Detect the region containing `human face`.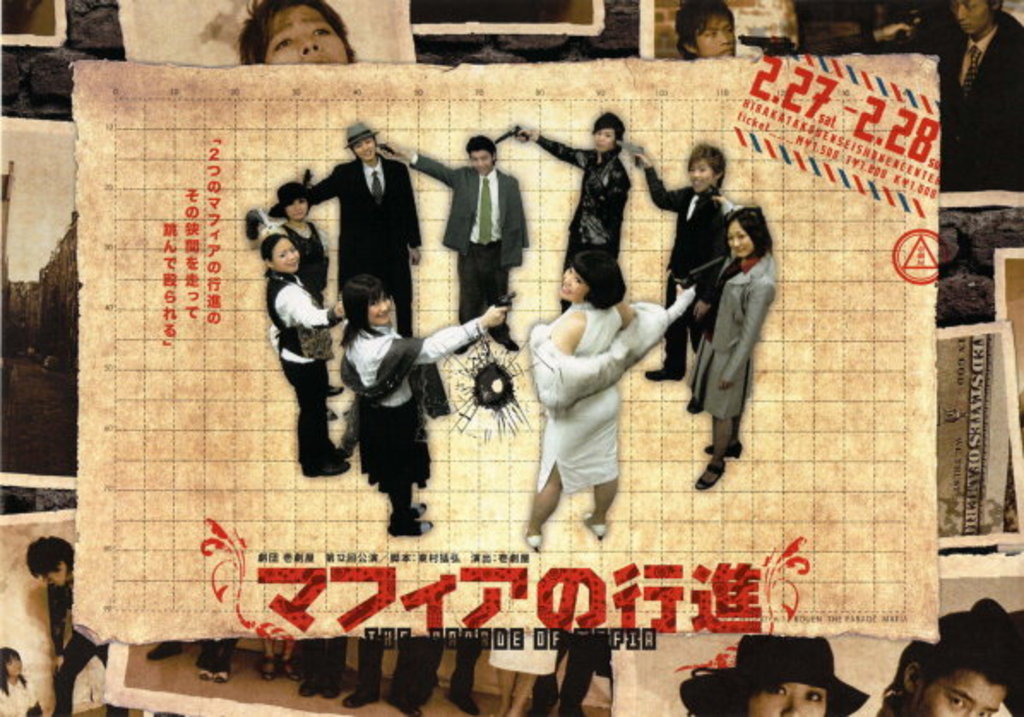
726:221:755:258.
